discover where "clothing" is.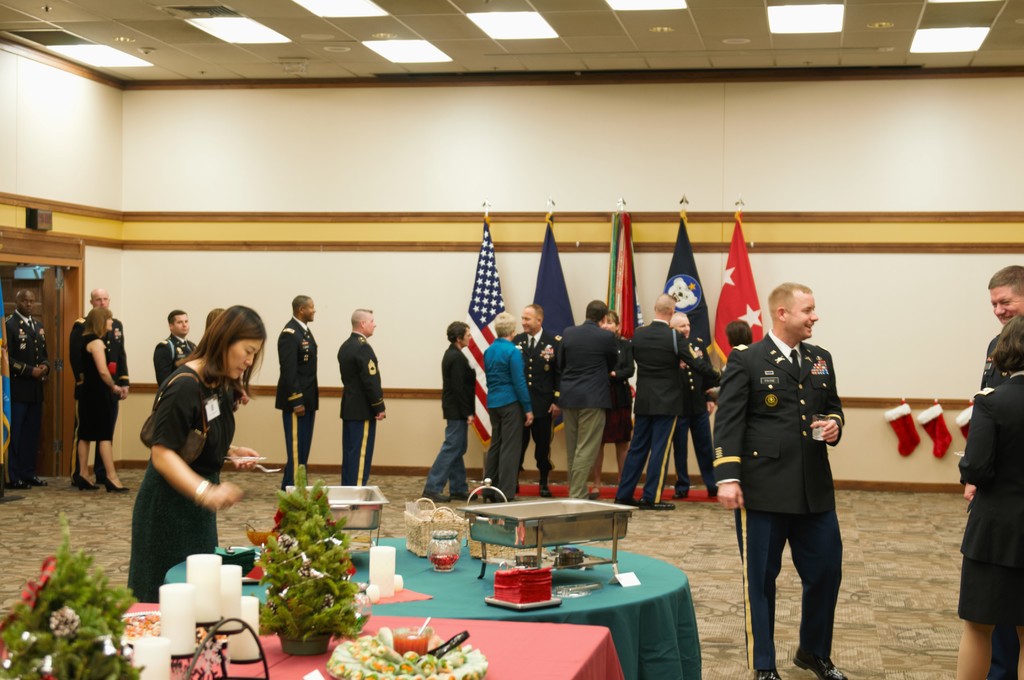
Discovered at left=981, top=314, right=1023, bottom=395.
